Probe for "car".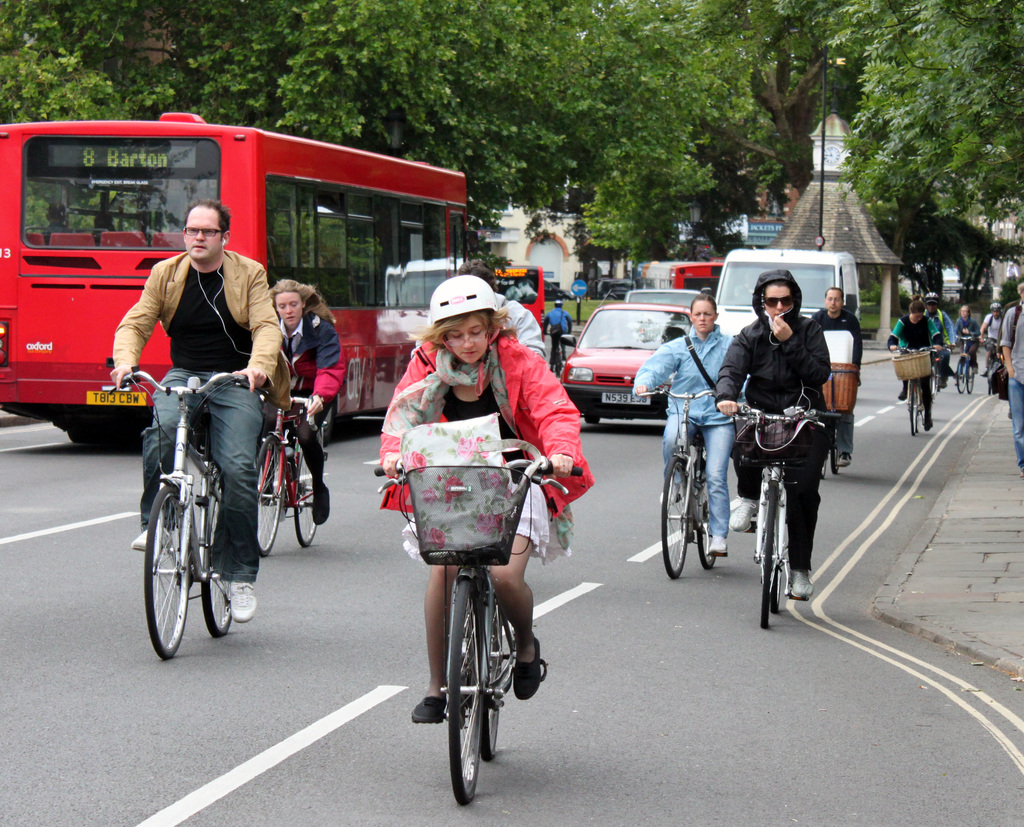
Probe result: [624, 285, 712, 330].
